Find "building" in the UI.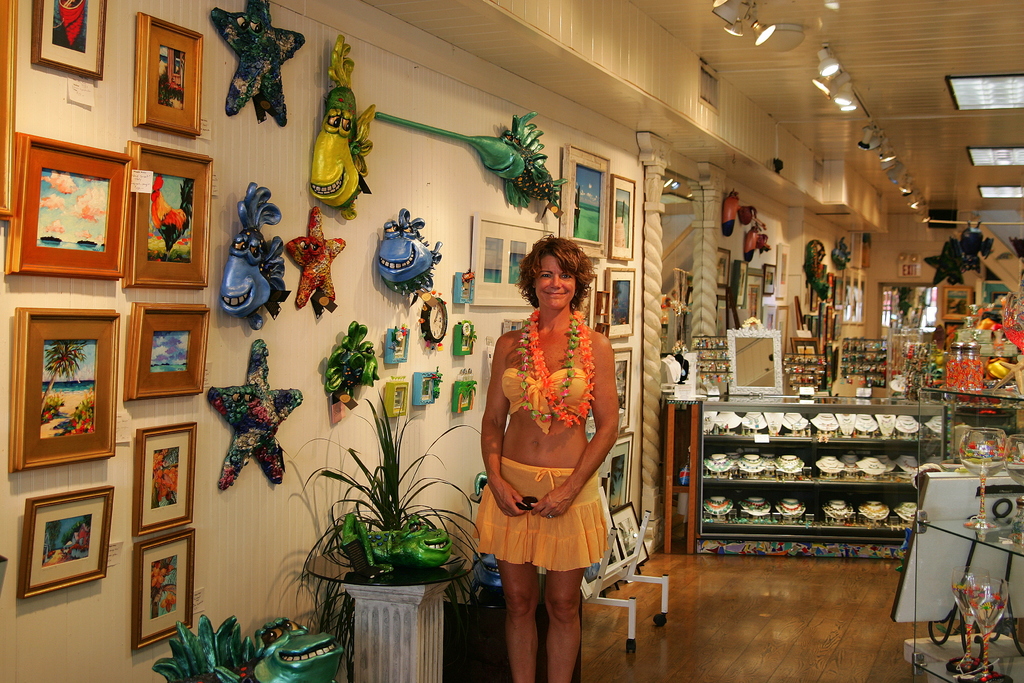
UI element at {"x1": 0, "y1": 0, "x2": 1023, "y2": 682}.
